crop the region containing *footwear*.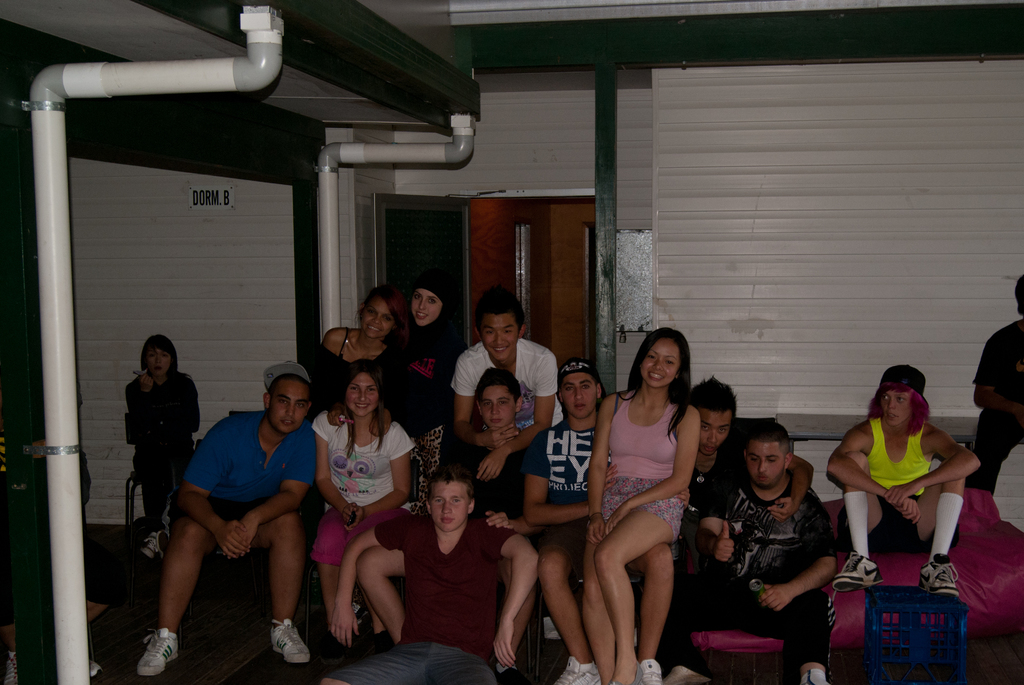
Crop region: Rect(605, 663, 642, 684).
